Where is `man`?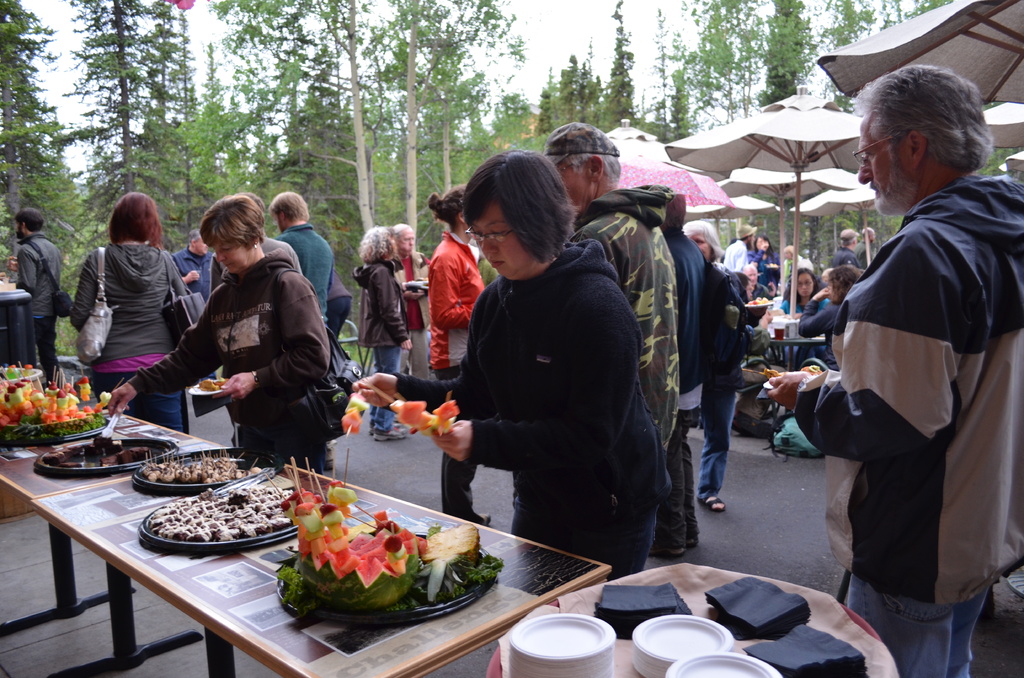
(x1=651, y1=183, x2=709, y2=561).
